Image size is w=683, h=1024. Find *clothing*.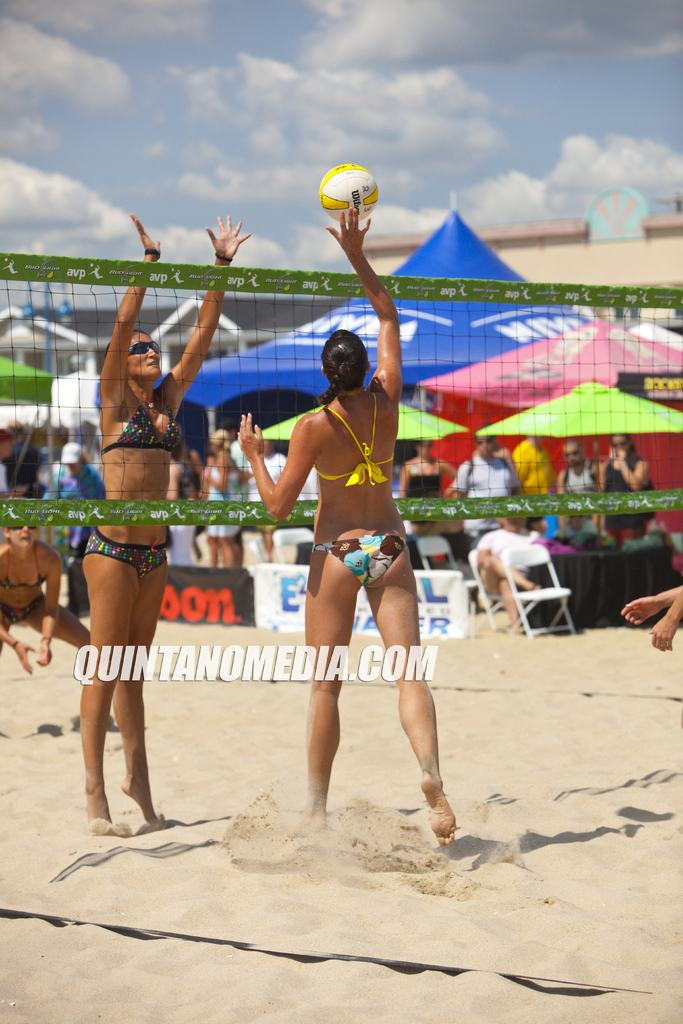
<bbox>81, 525, 169, 583</bbox>.
